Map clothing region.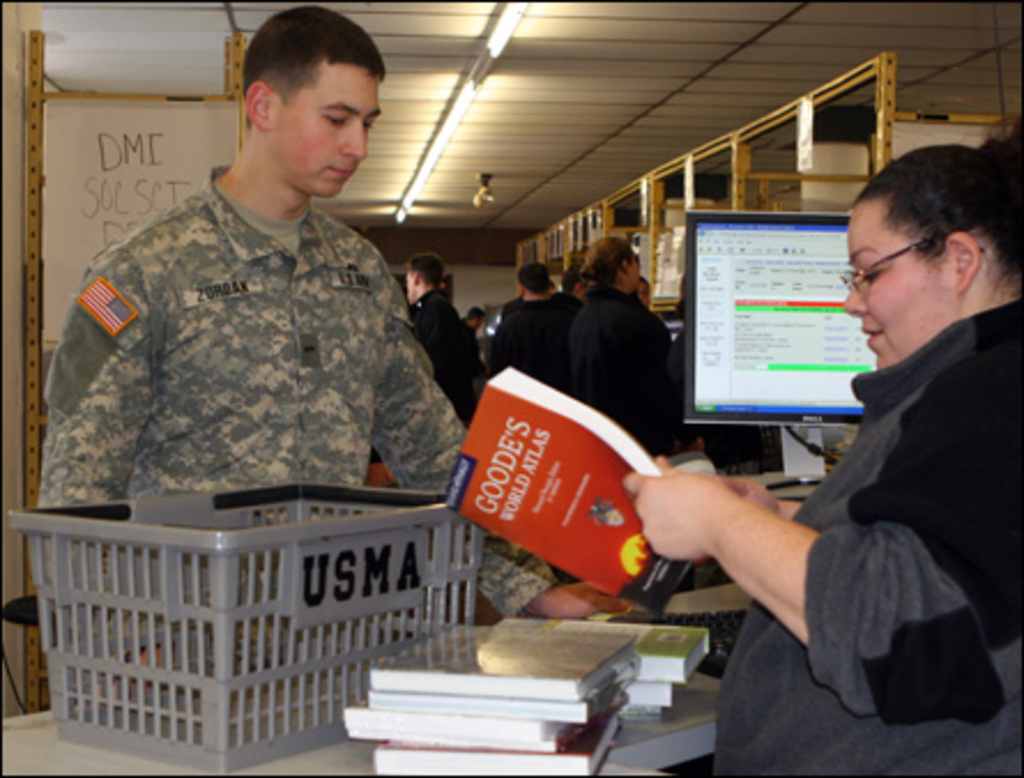
Mapped to bbox=(702, 297, 1022, 776).
